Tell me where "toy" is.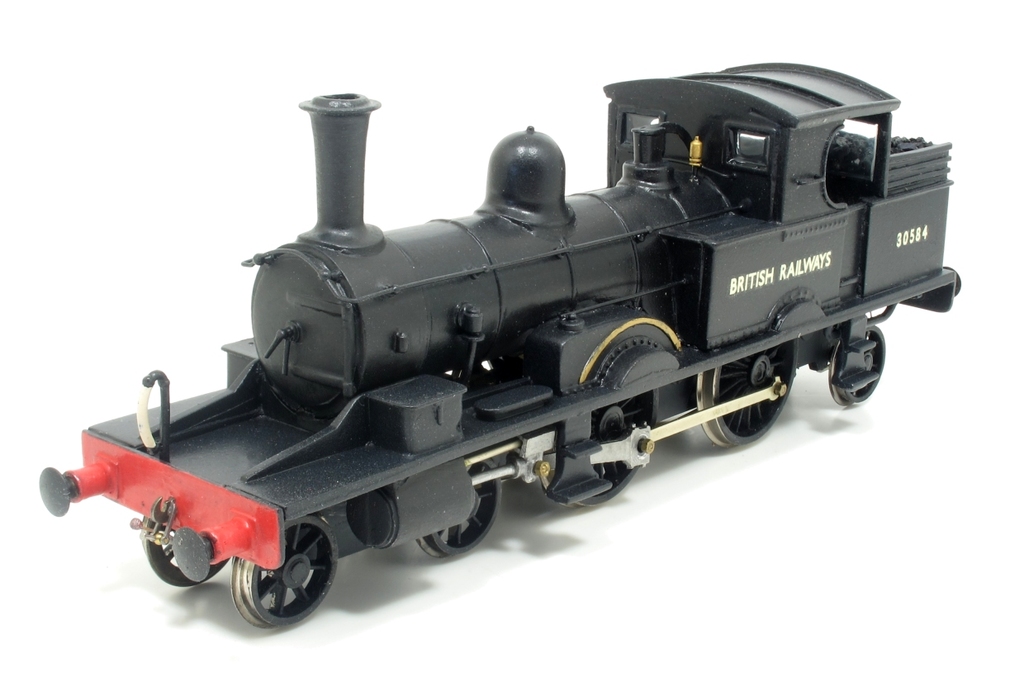
"toy" is at x1=21, y1=57, x2=1023, y2=639.
